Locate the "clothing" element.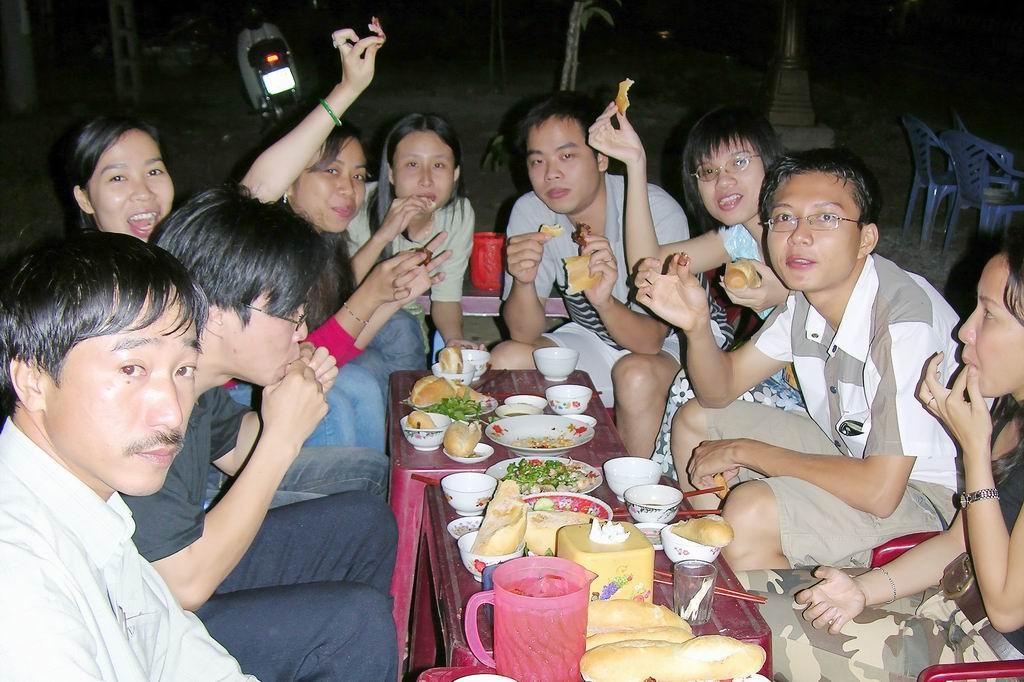
Element bbox: x1=0 y1=416 x2=253 y2=681.
